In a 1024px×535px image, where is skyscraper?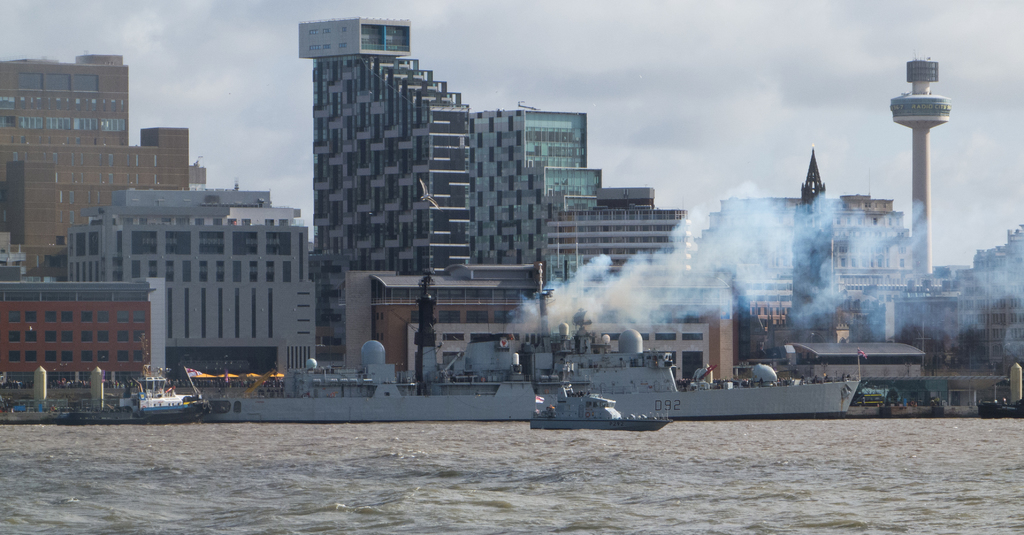
x1=0, y1=59, x2=208, y2=272.
